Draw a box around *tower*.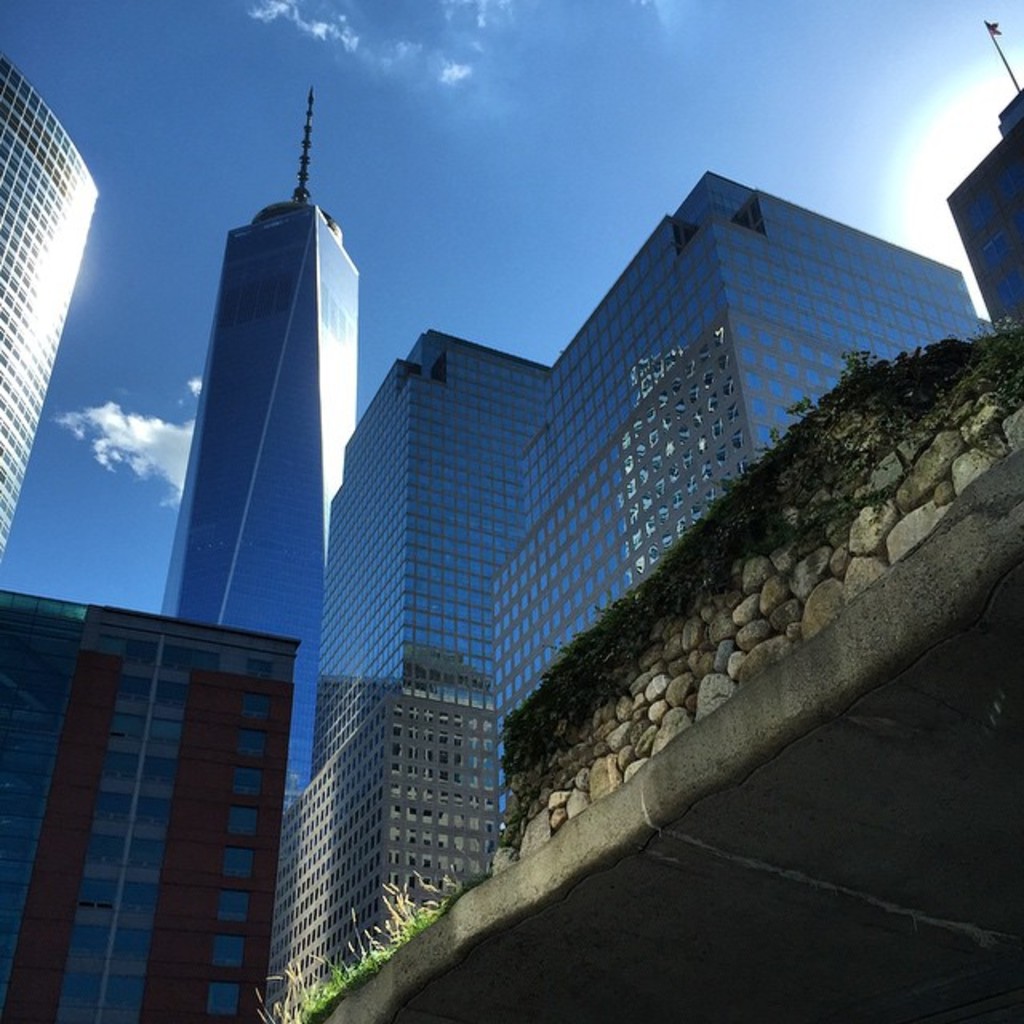
99 61 365 915.
